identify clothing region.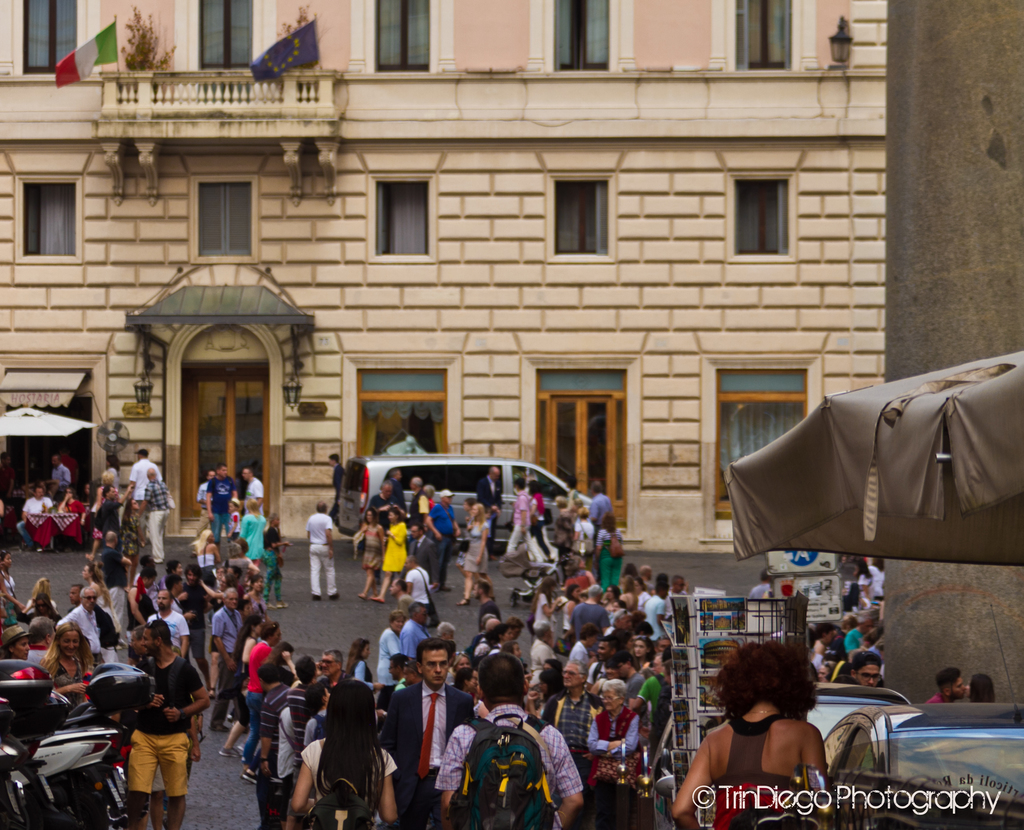
Region: select_region(114, 645, 232, 829).
